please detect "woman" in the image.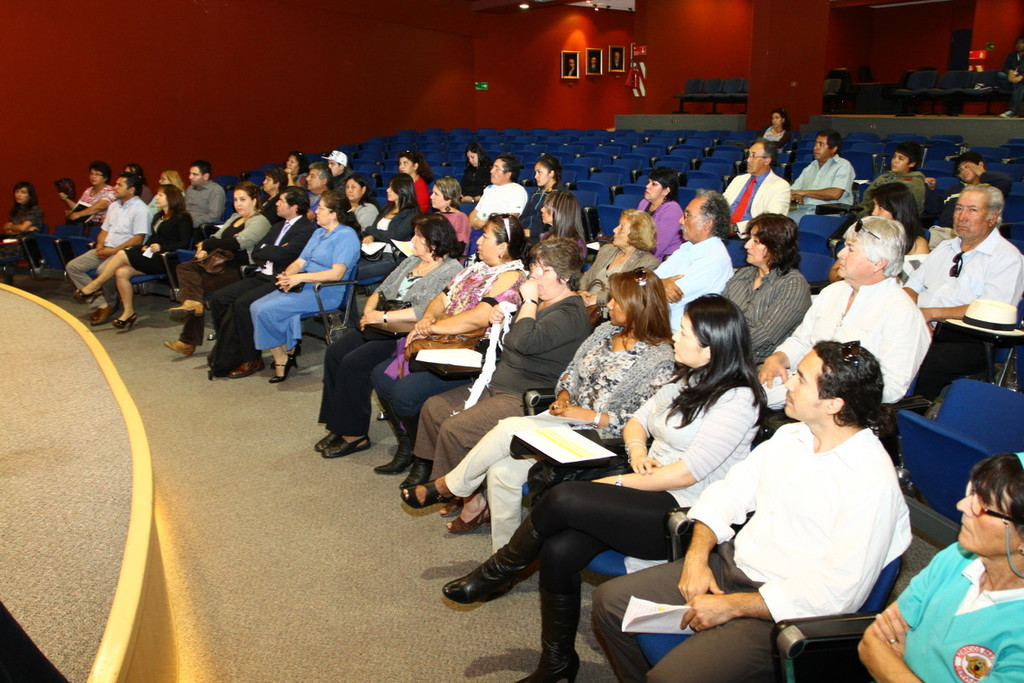
430:175:469:242.
